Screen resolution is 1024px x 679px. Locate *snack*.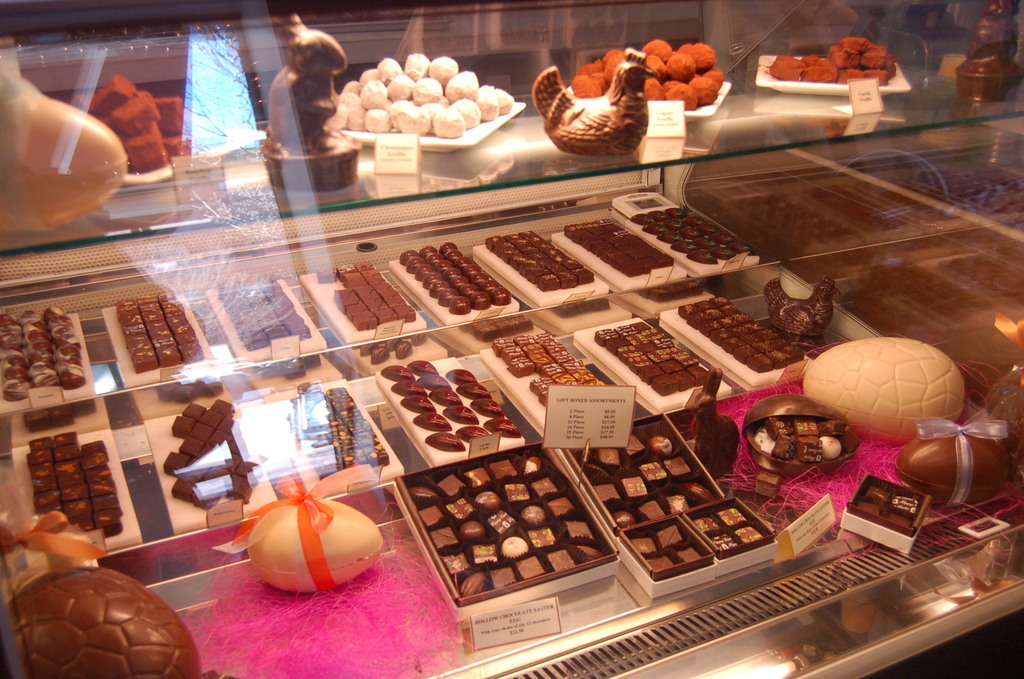
bbox=(463, 466, 495, 487).
